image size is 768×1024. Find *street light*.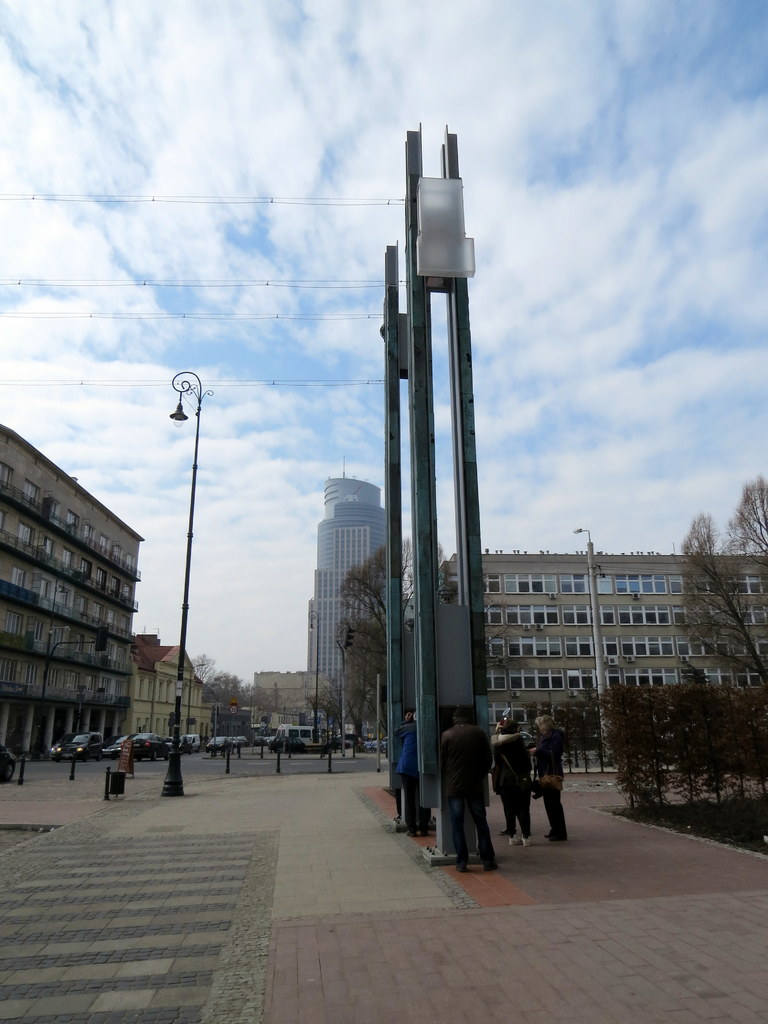
(left=303, top=604, right=321, bottom=735).
